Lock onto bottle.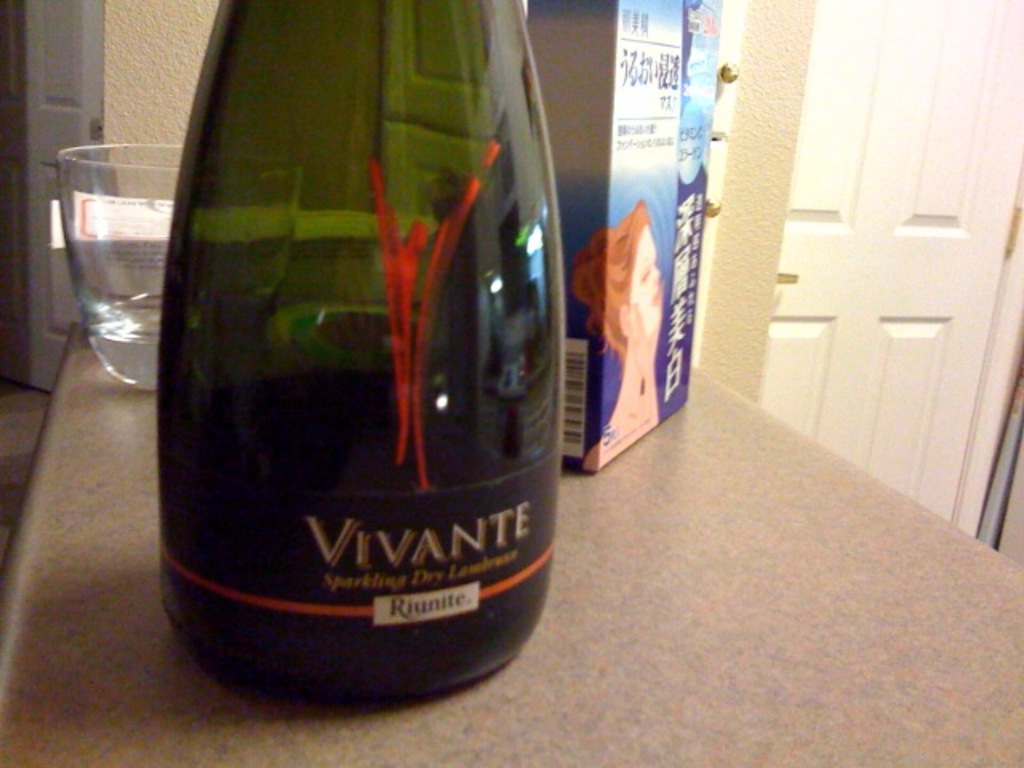
Locked: box(157, 0, 566, 707).
